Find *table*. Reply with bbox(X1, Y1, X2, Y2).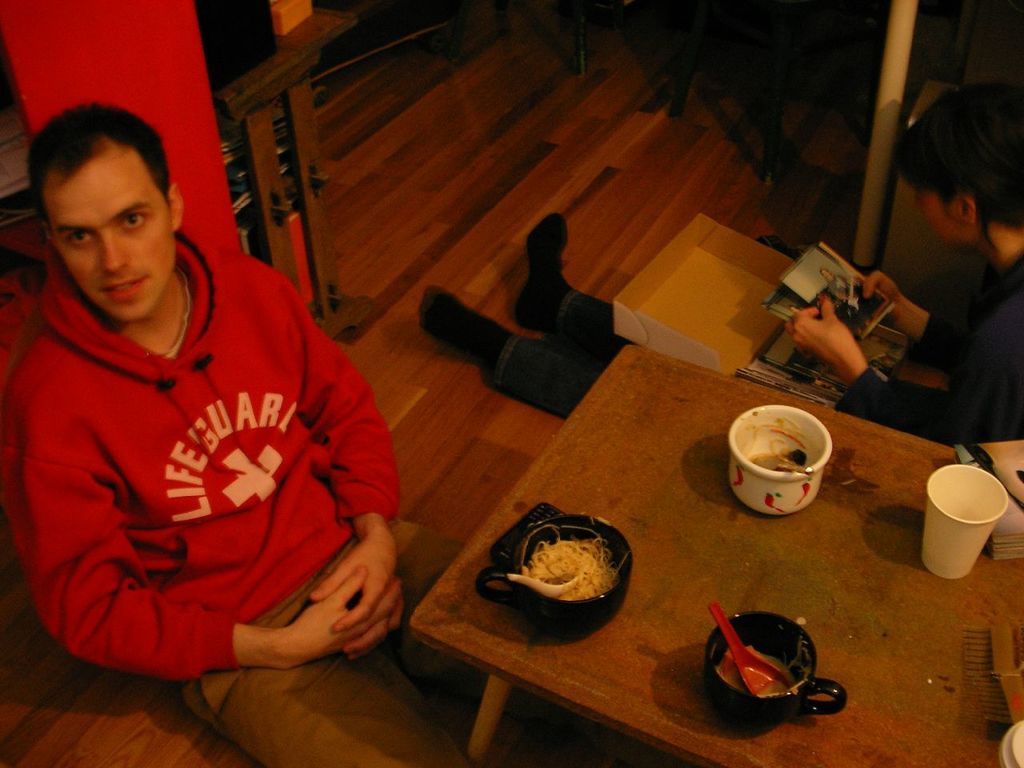
bbox(414, 346, 1023, 767).
